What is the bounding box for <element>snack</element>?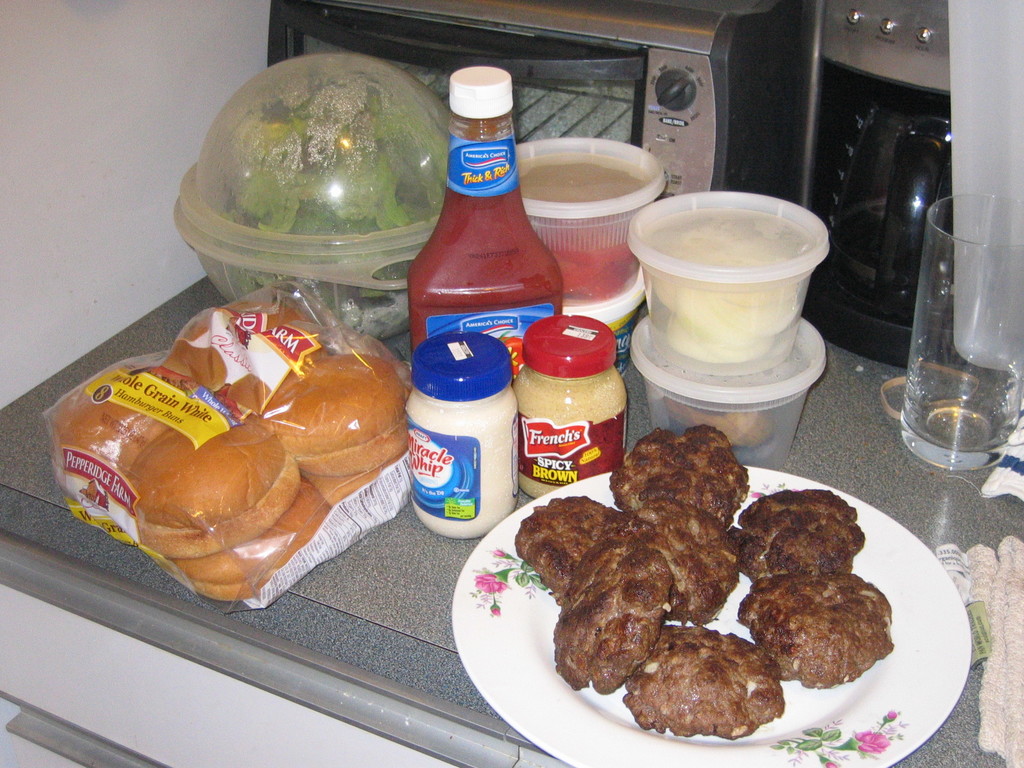
region(614, 624, 794, 735).
